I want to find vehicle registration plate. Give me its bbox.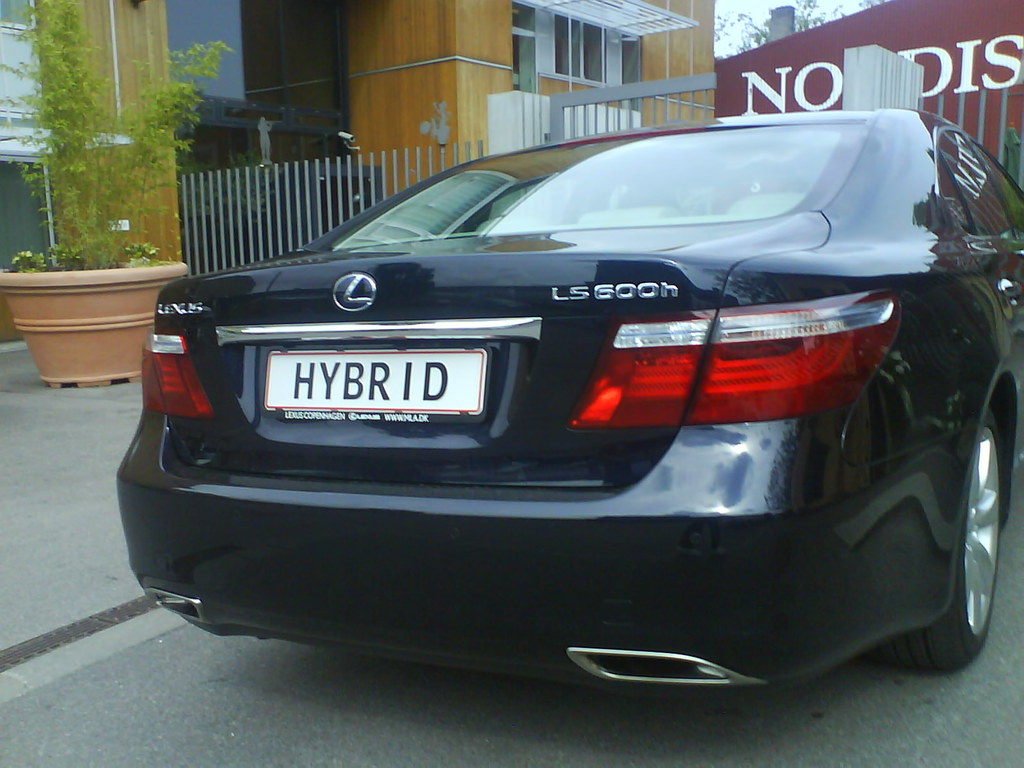
bbox(252, 335, 497, 444).
